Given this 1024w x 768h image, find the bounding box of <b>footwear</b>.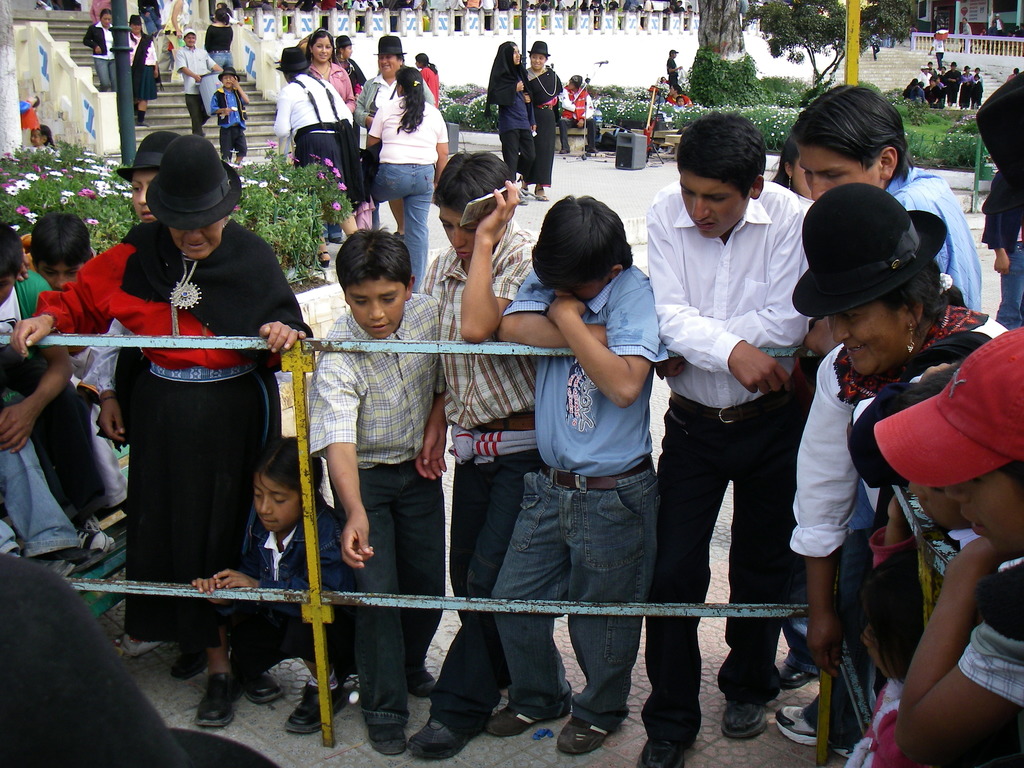
[330,233,342,244].
